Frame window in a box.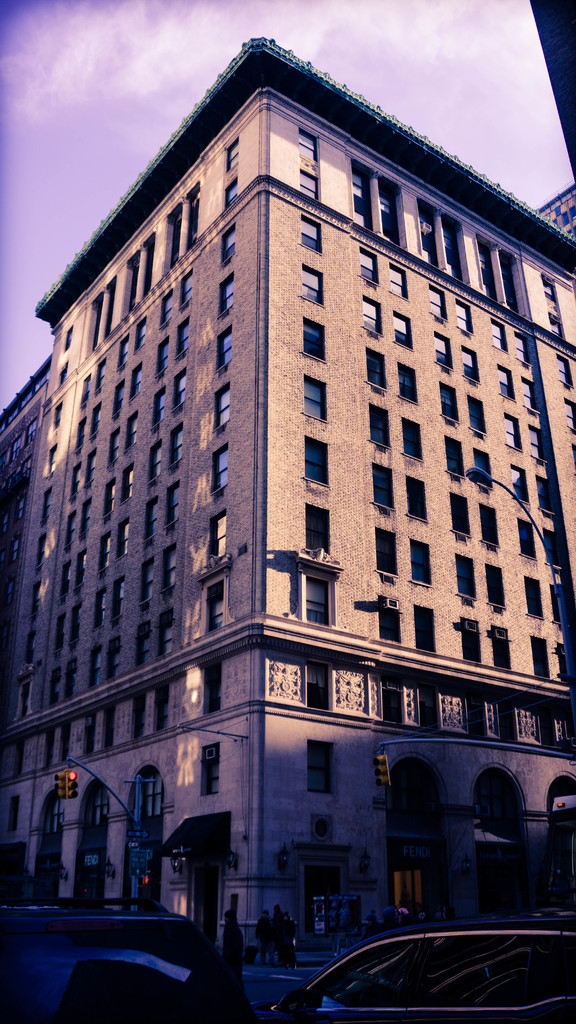
bbox=[212, 441, 232, 495].
